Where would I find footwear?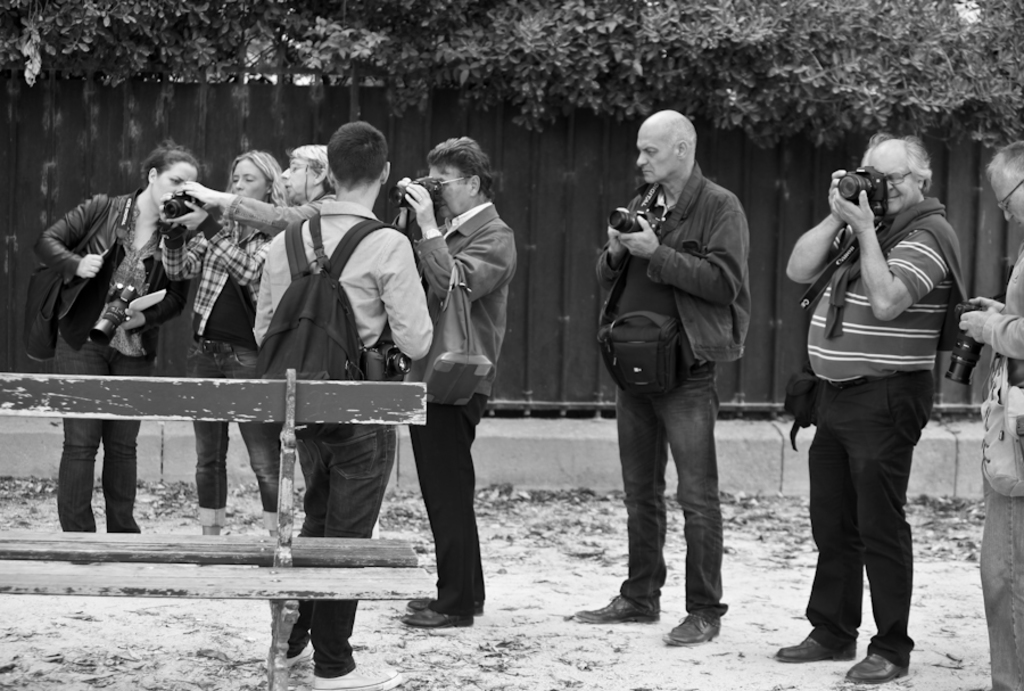
At [left=662, top=610, right=724, bottom=648].
